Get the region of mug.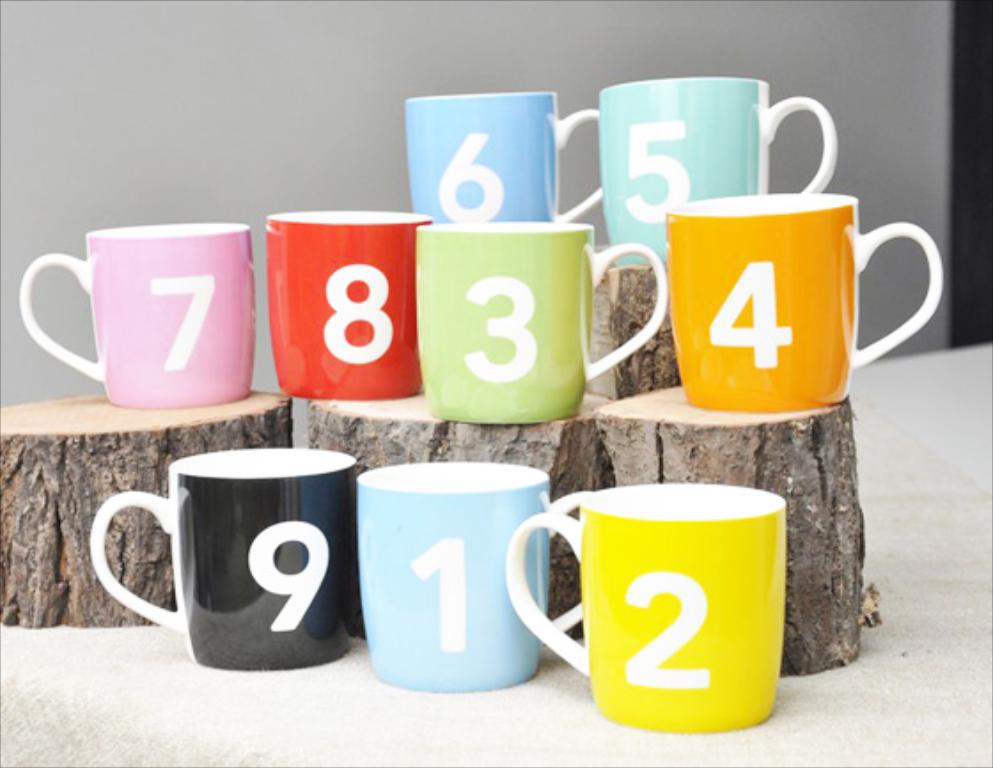
x1=663 y1=193 x2=942 y2=413.
